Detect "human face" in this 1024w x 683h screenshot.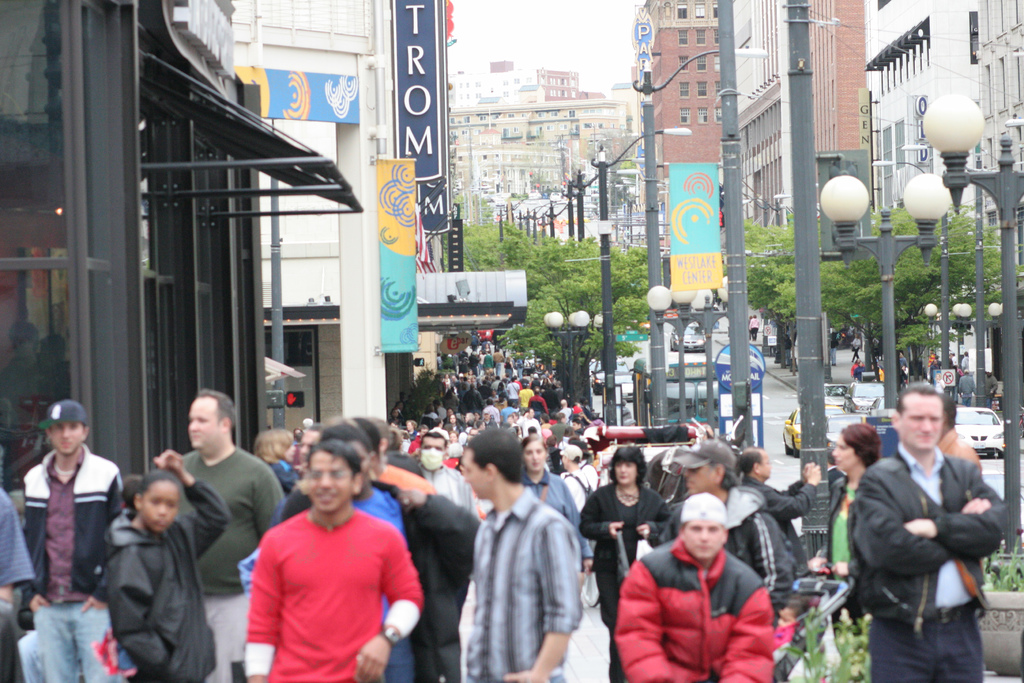
Detection: <box>831,437,859,466</box>.
